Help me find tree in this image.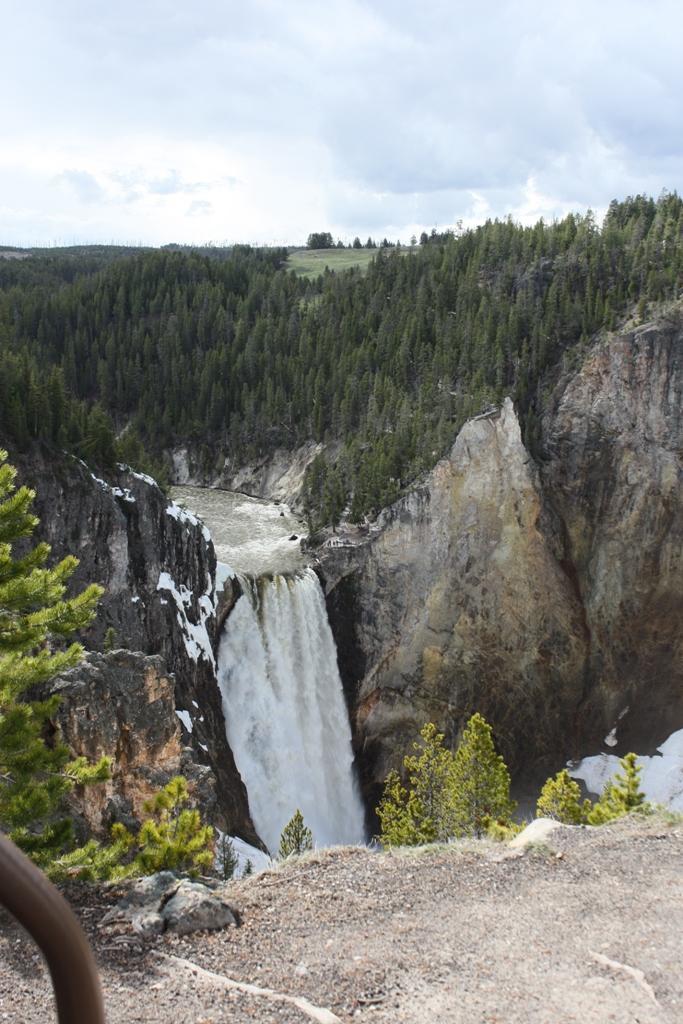
Found it: 111/770/228/887.
